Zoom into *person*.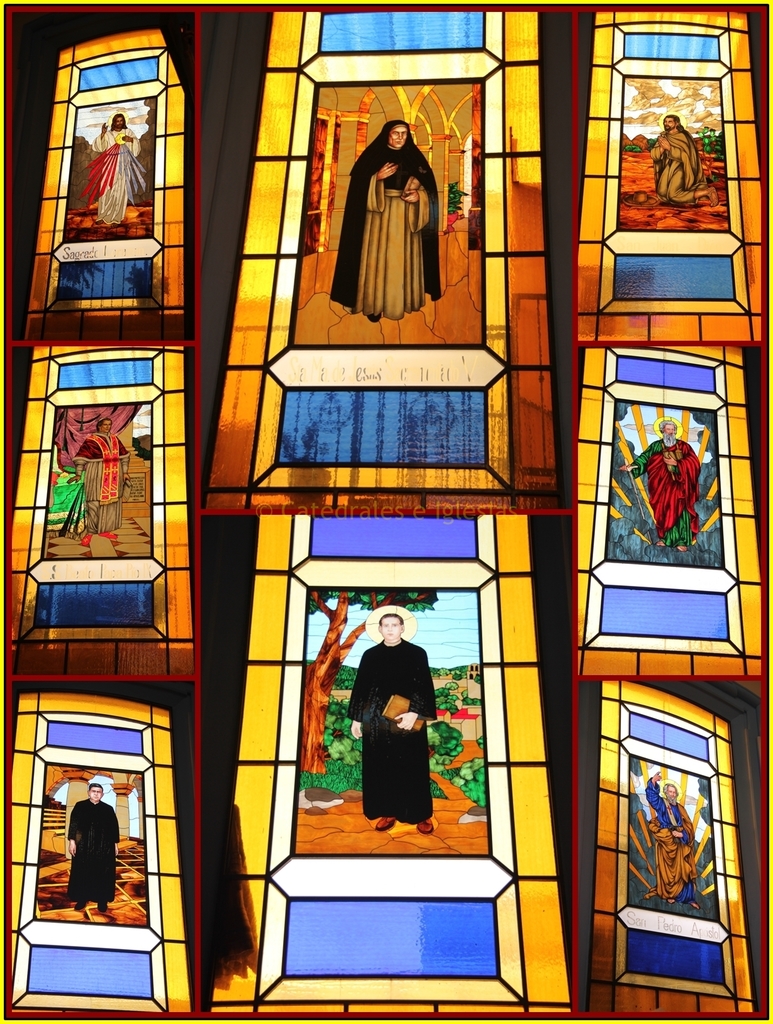
Zoom target: select_region(327, 604, 436, 838).
